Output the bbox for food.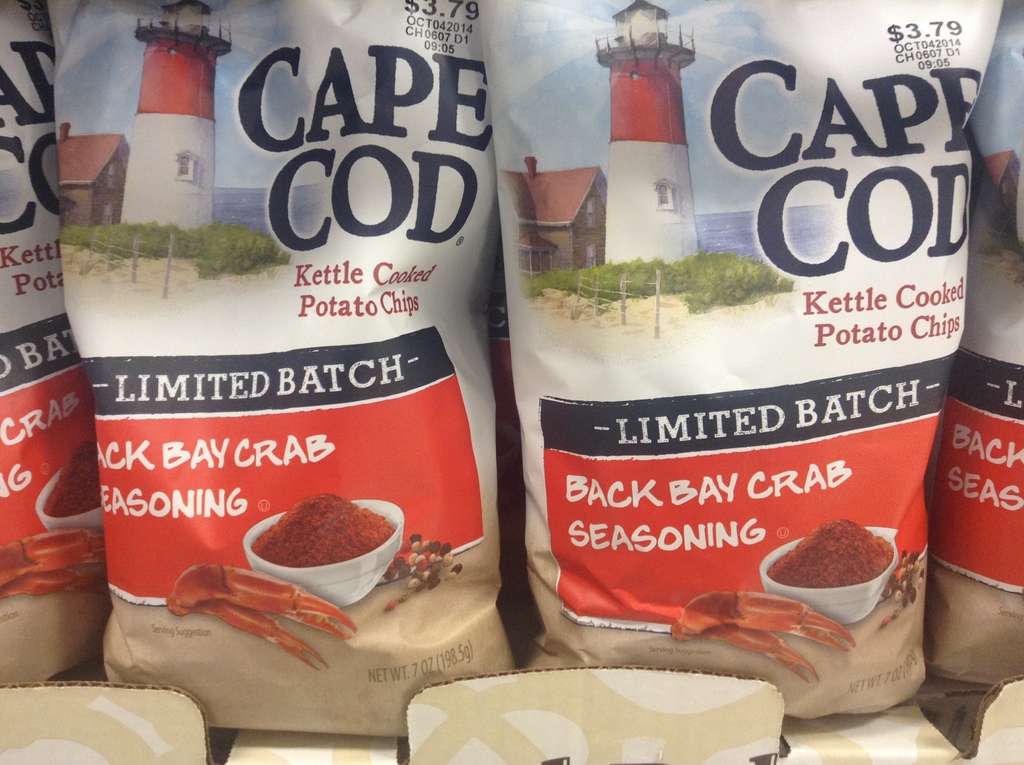
box(163, 565, 358, 677).
